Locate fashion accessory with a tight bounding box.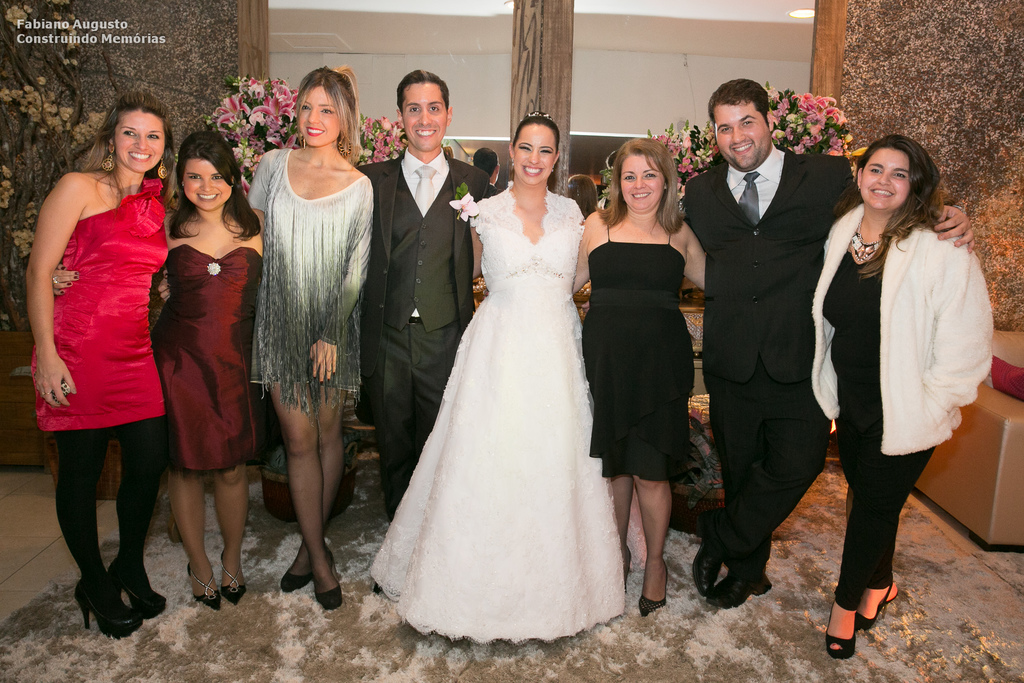
box=[850, 229, 883, 268].
